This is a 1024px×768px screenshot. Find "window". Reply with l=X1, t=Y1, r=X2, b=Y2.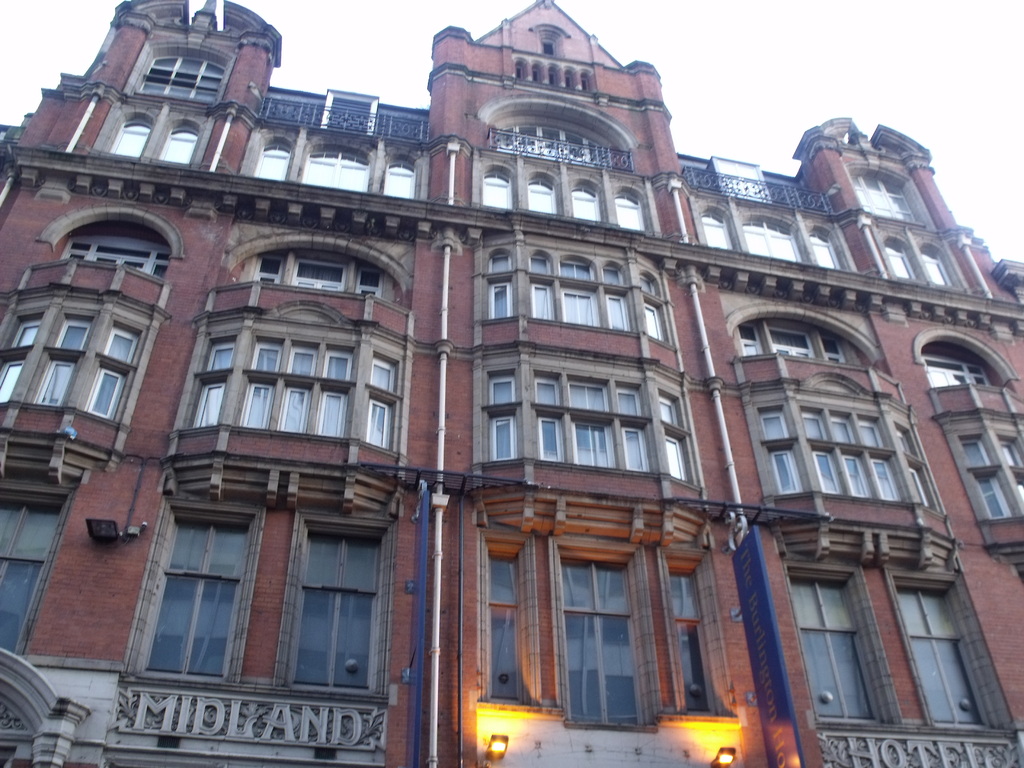
l=979, t=477, r=1008, b=519.
